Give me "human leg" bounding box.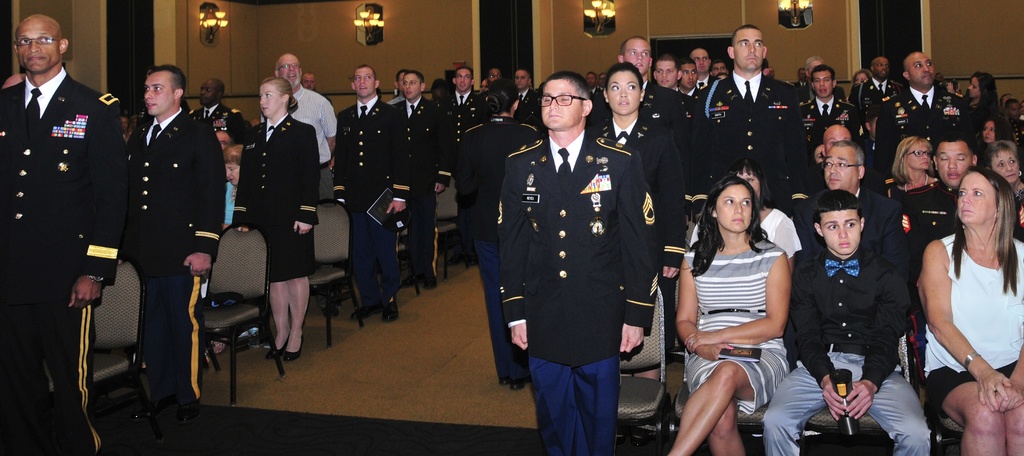
crop(695, 352, 745, 455).
